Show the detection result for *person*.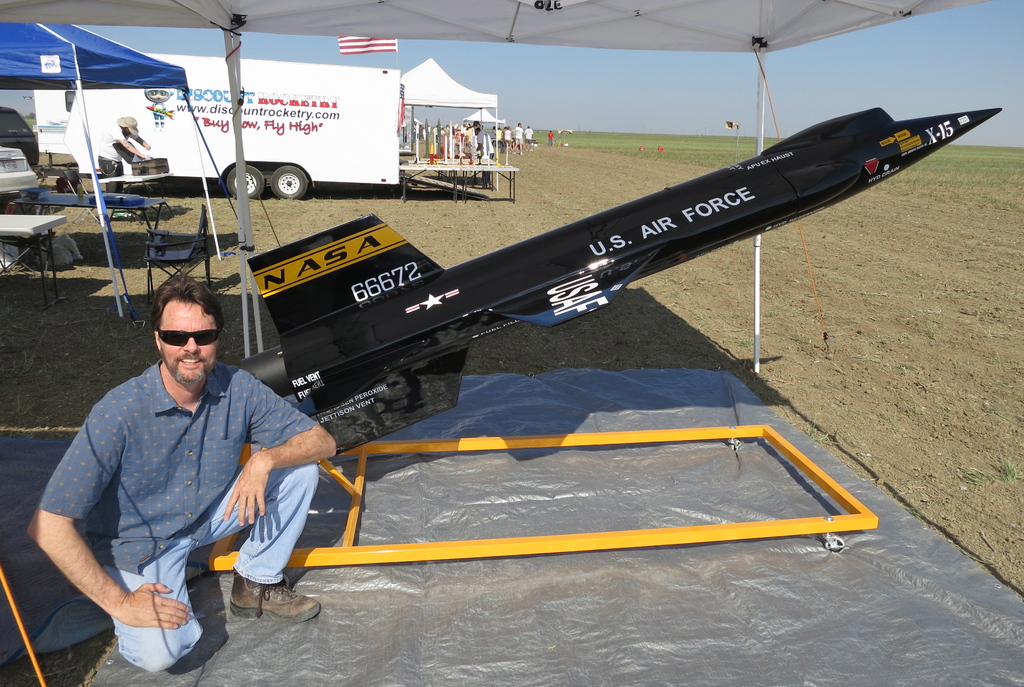
BBox(499, 125, 506, 144).
